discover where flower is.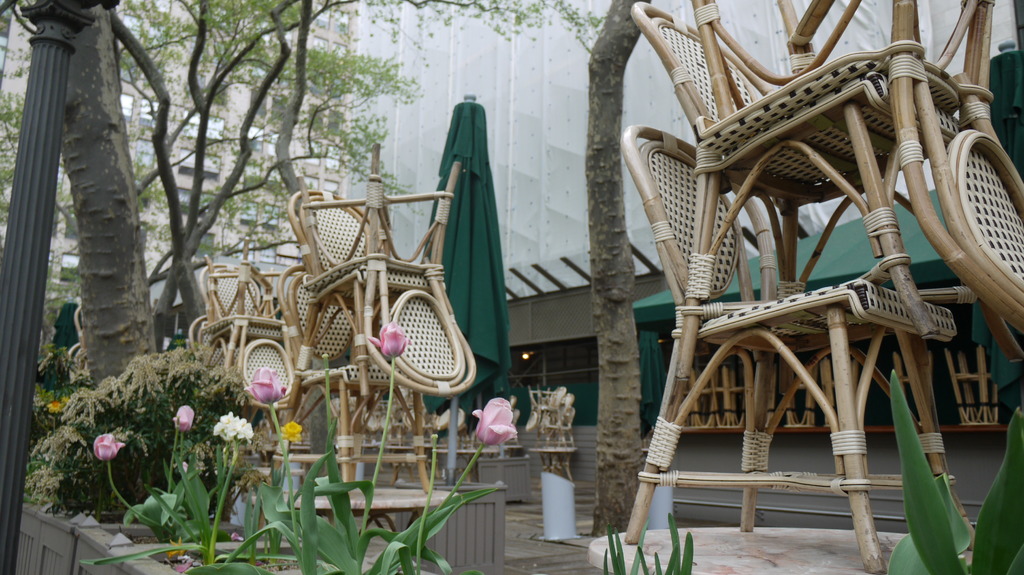
Discovered at x1=172 y1=406 x2=196 y2=430.
